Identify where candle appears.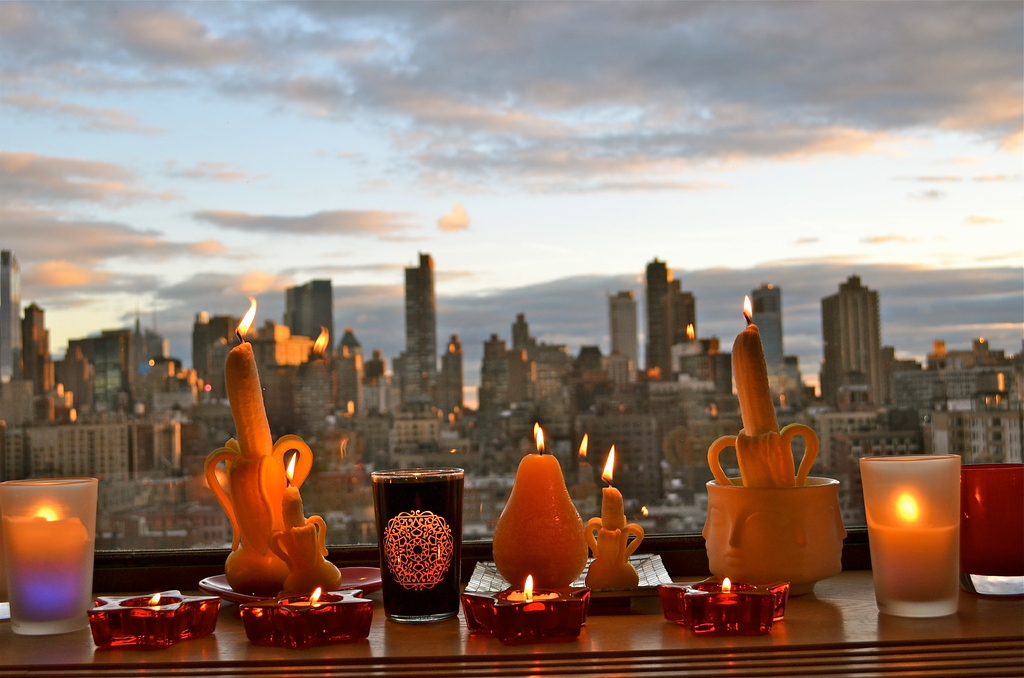
Appears at 864:452:959:607.
